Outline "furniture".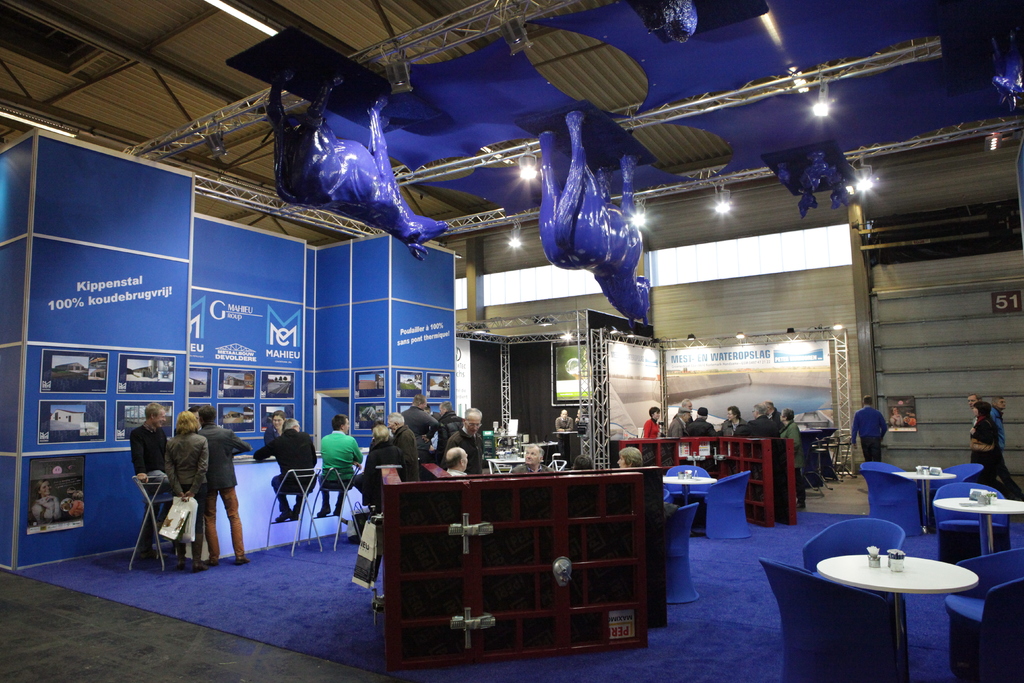
Outline: <bbox>932, 480, 1015, 526</bbox>.
